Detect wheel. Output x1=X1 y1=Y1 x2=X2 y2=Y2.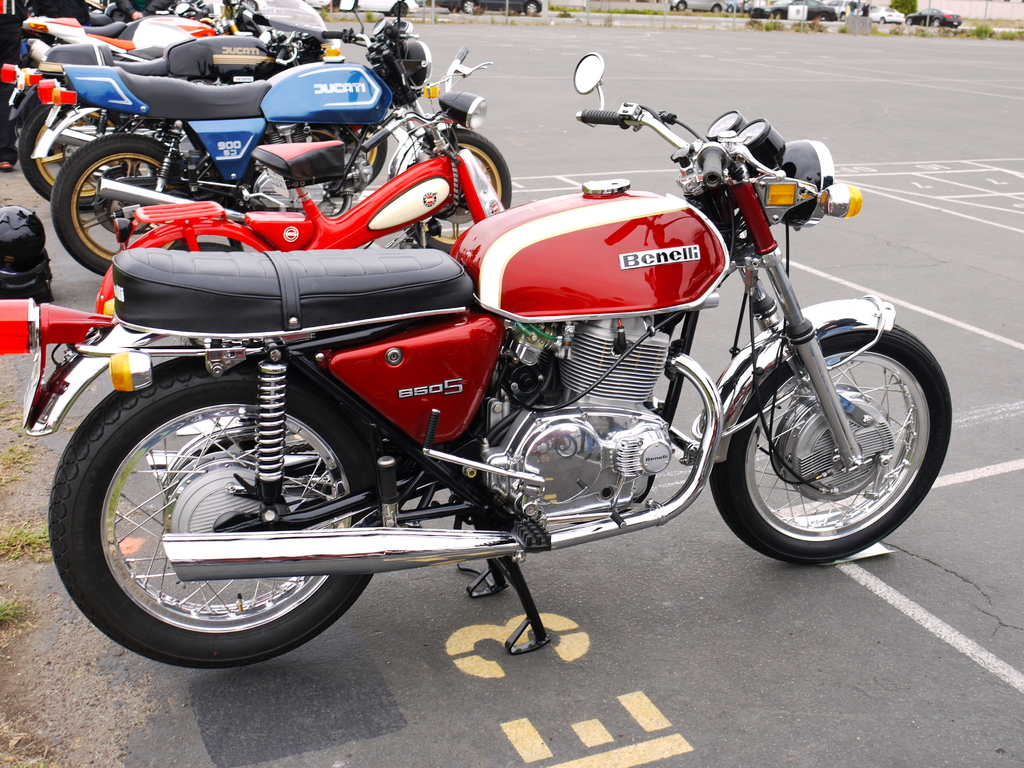
x1=388 y1=125 x2=513 y2=252.
